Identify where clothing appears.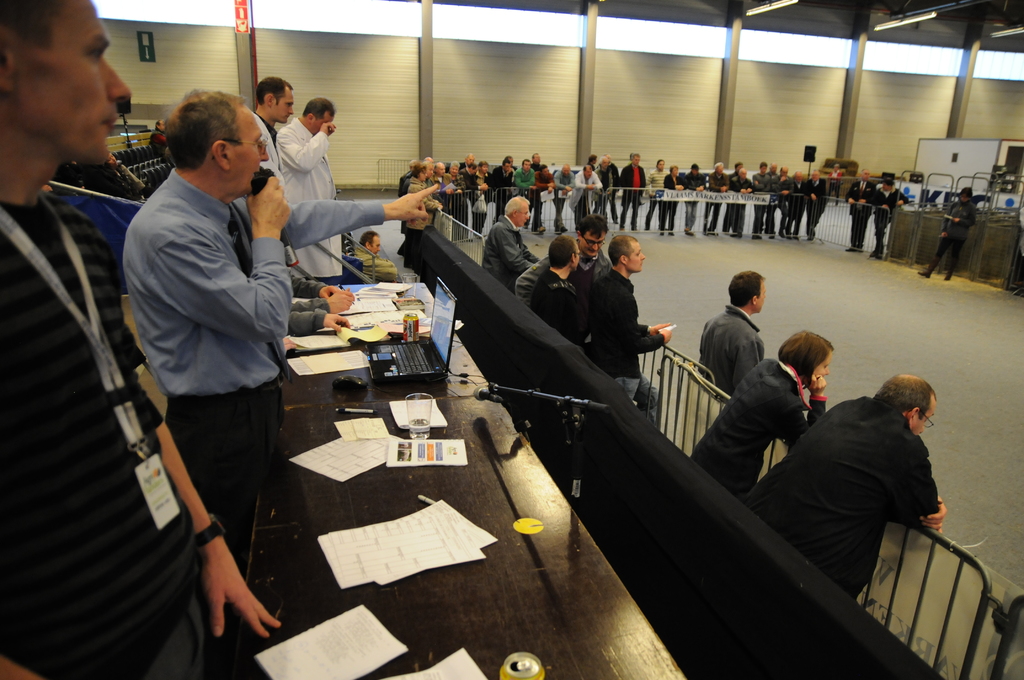
Appears at bbox=(127, 170, 388, 572).
